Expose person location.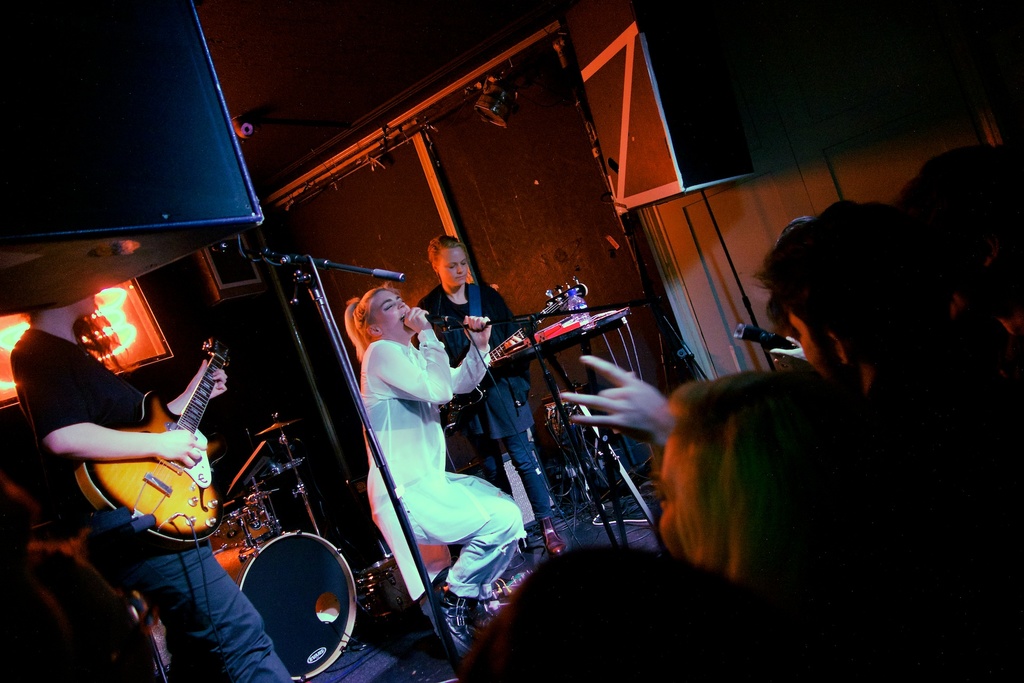
Exposed at 660:372:937:612.
